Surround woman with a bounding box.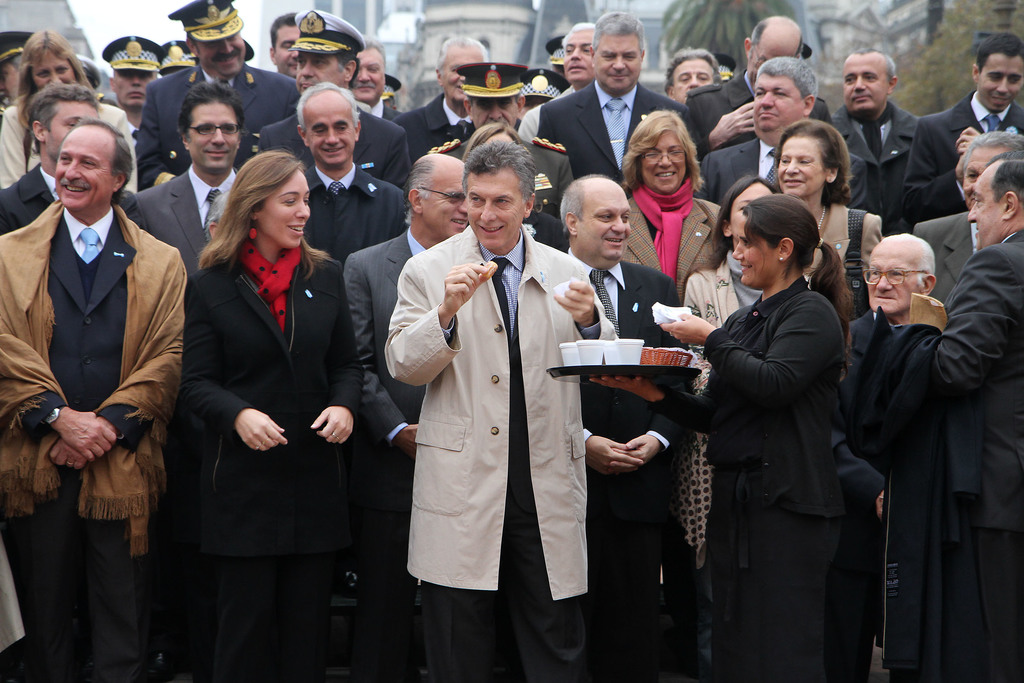
<region>673, 162, 819, 682</region>.
